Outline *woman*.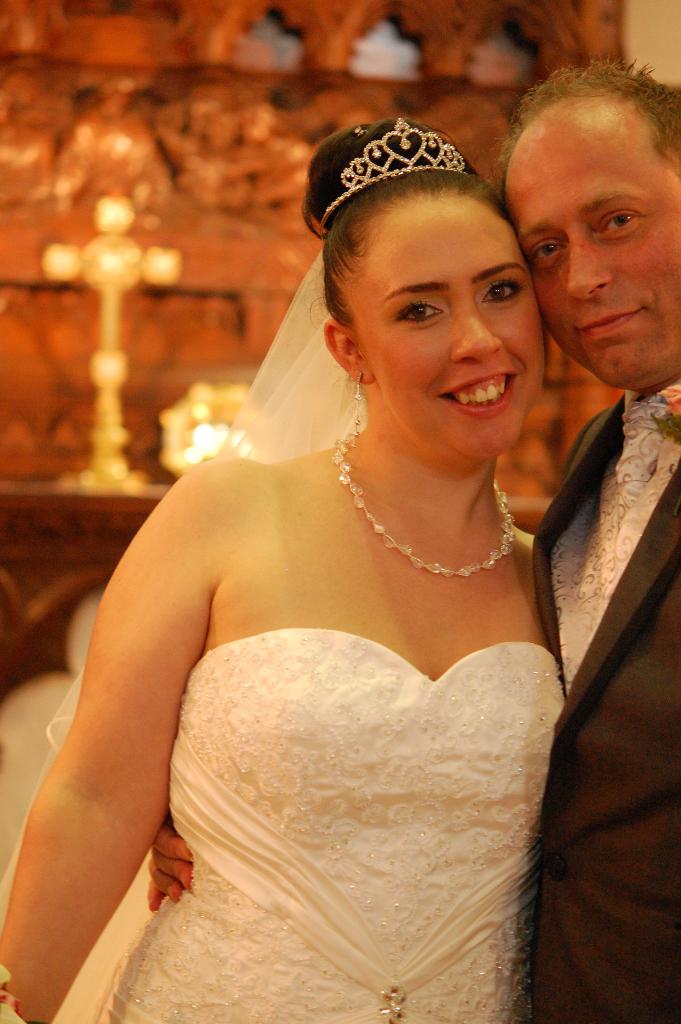
Outline: region(0, 119, 564, 1023).
